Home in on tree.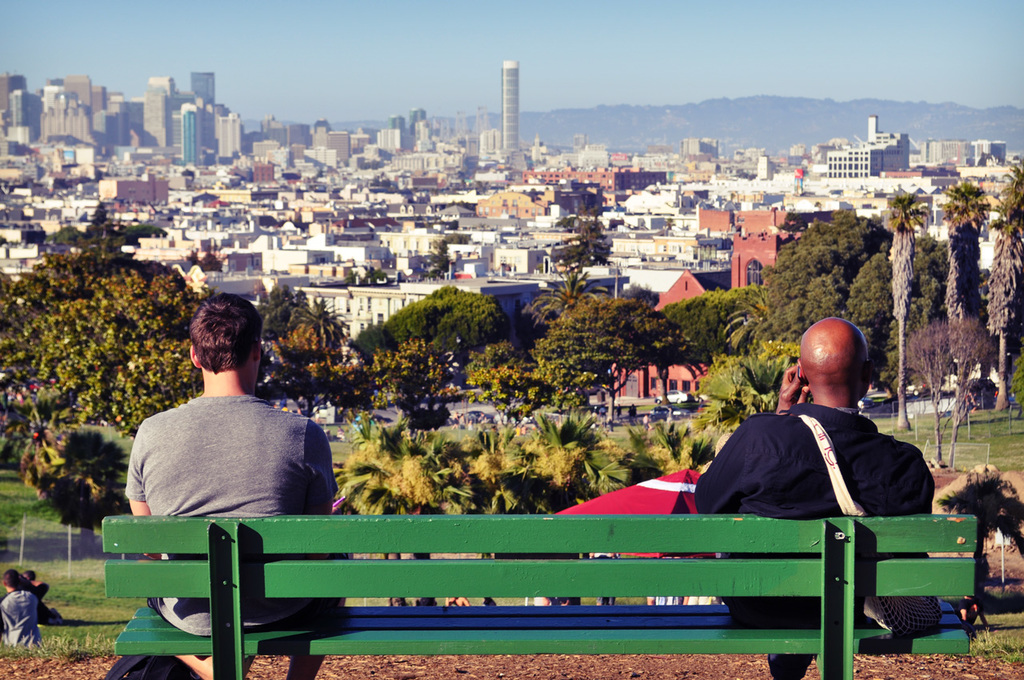
Homed in at <bbox>554, 218, 610, 263</bbox>.
